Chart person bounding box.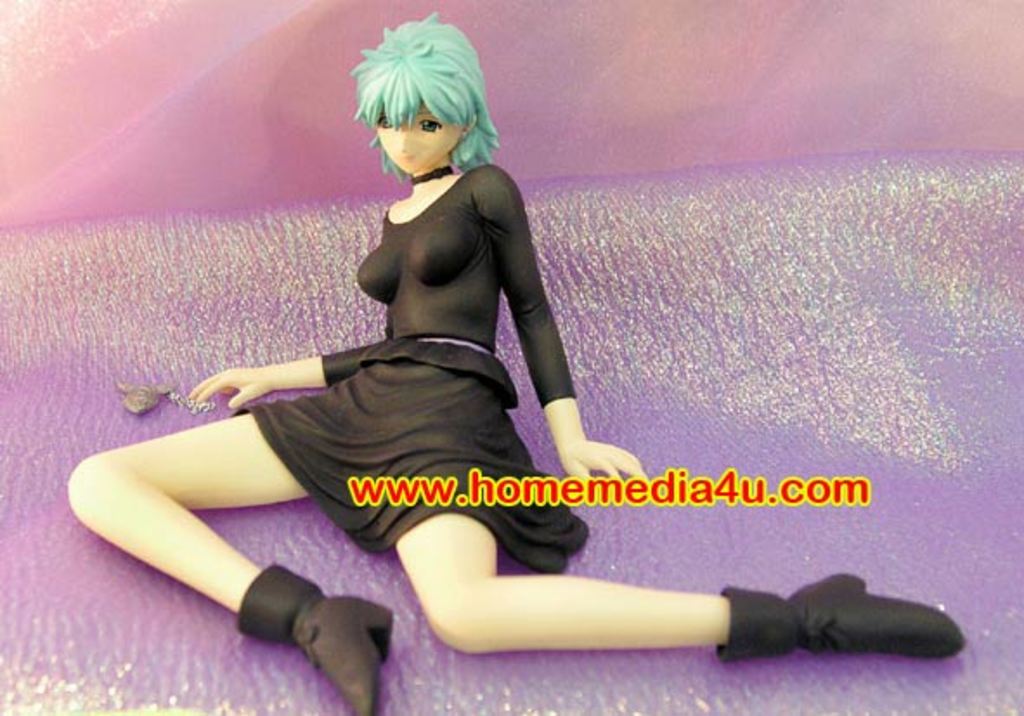
Charted: l=66, t=16, r=965, b=714.
